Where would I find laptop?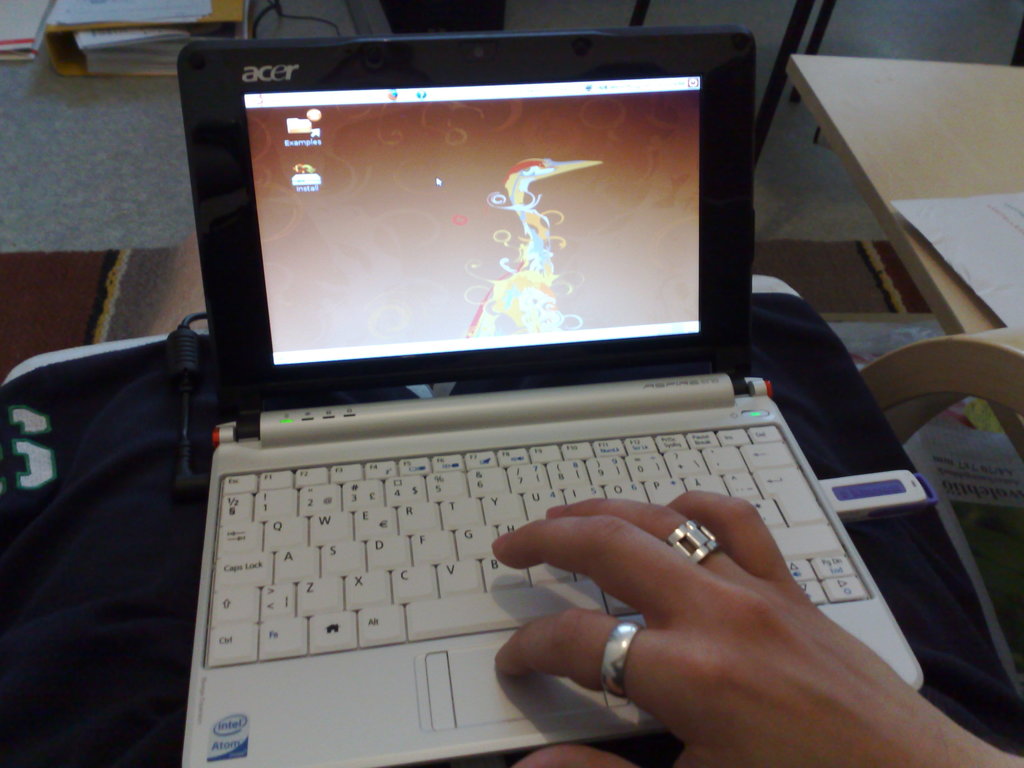
At bbox=(170, 29, 926, 766).
